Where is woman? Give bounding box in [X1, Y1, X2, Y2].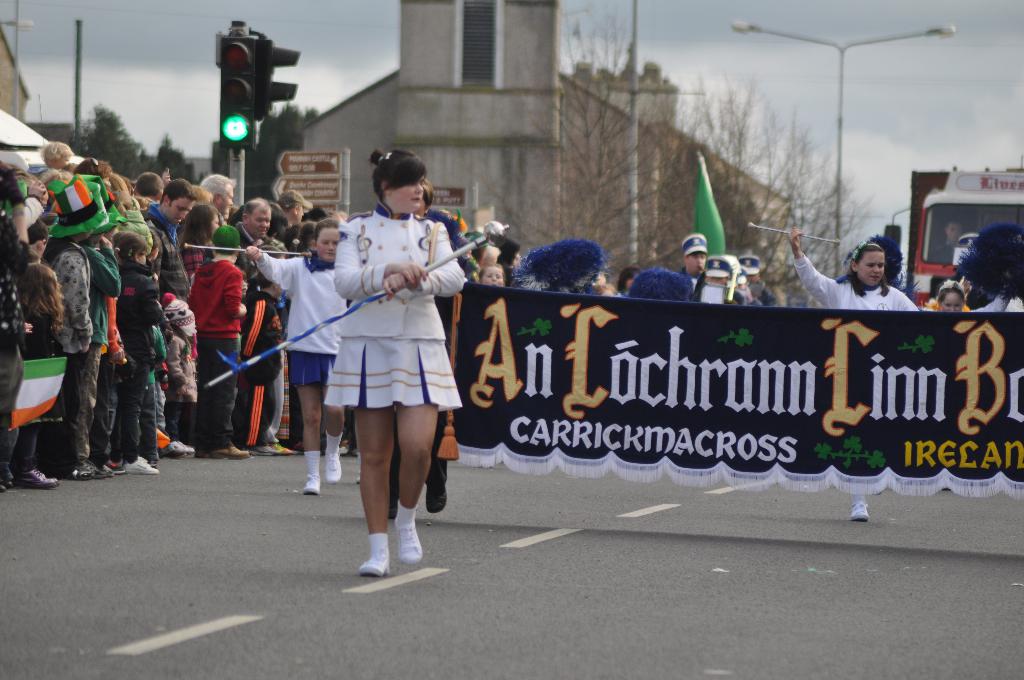
[942, 274, 963, 323].
